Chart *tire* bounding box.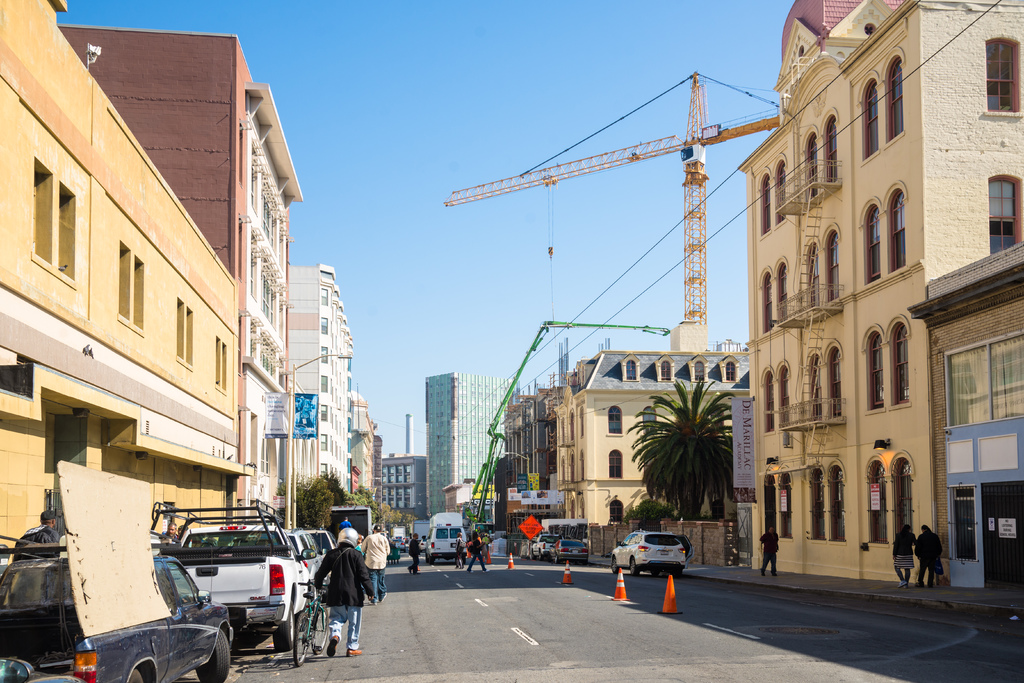
Charted: box(293, 615, 308, 667).
